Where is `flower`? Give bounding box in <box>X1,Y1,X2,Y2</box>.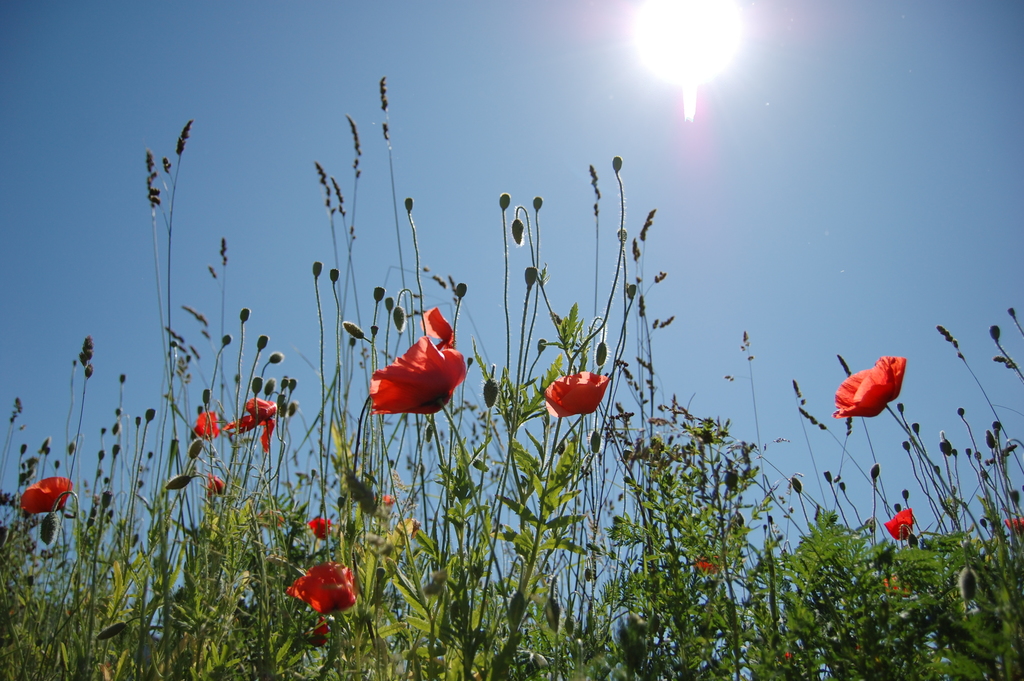
<box>842,354,920,425</box>.
